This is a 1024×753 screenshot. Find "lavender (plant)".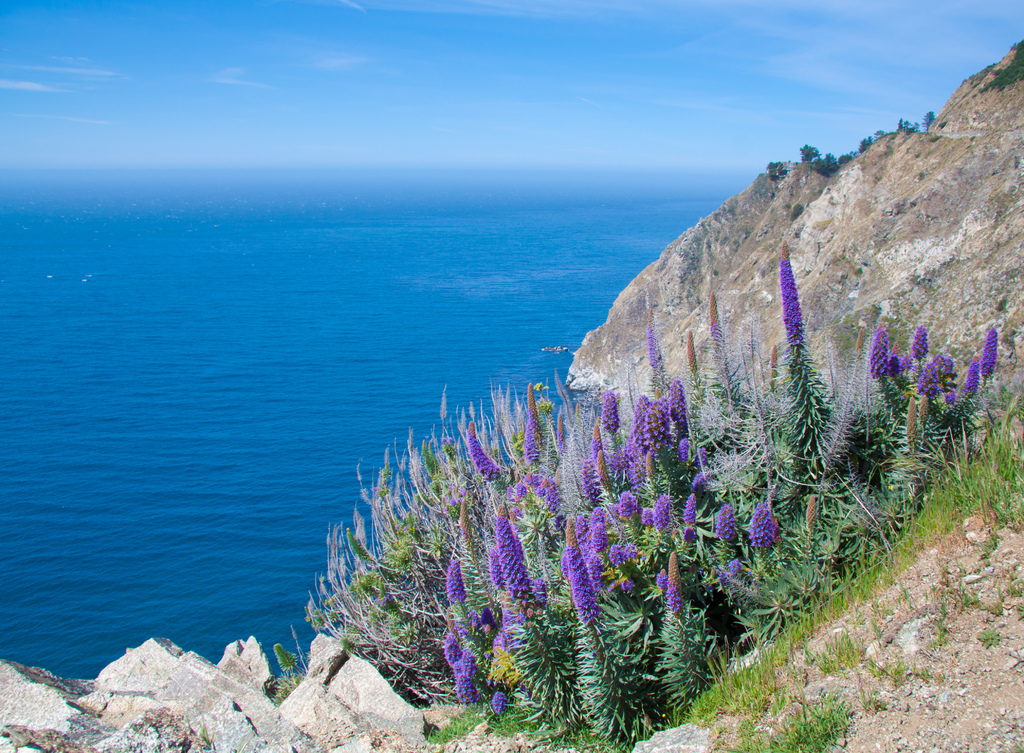
Bounding box: bbox(679, 487, 712, 538).
